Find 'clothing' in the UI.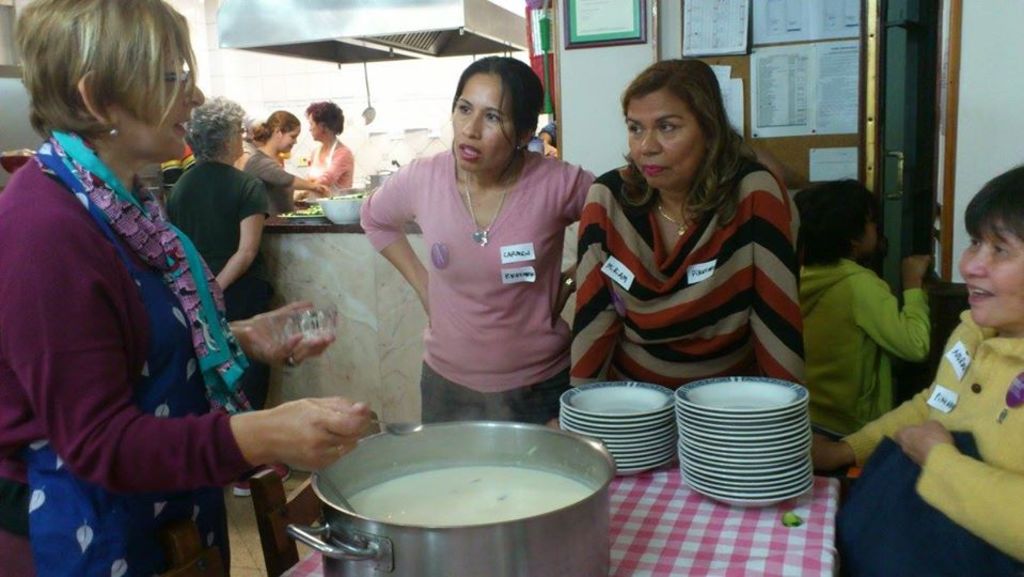
UI element at locate(849, 313, 1023, 564).
